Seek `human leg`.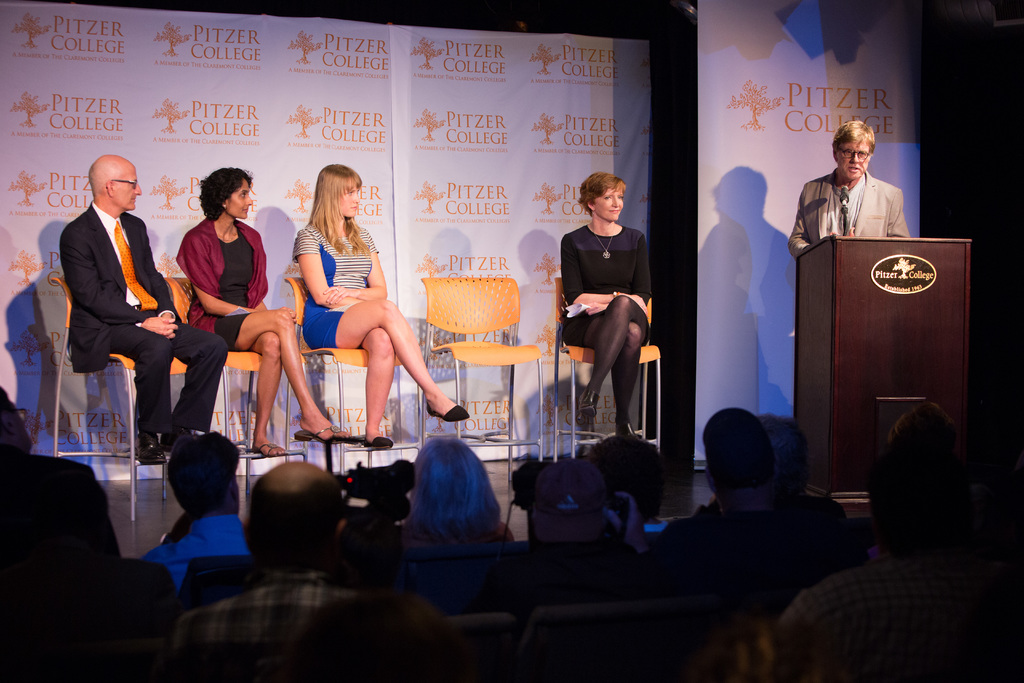
{"left": 361, "top": 323, "right": 396, "bottom": 450}.
